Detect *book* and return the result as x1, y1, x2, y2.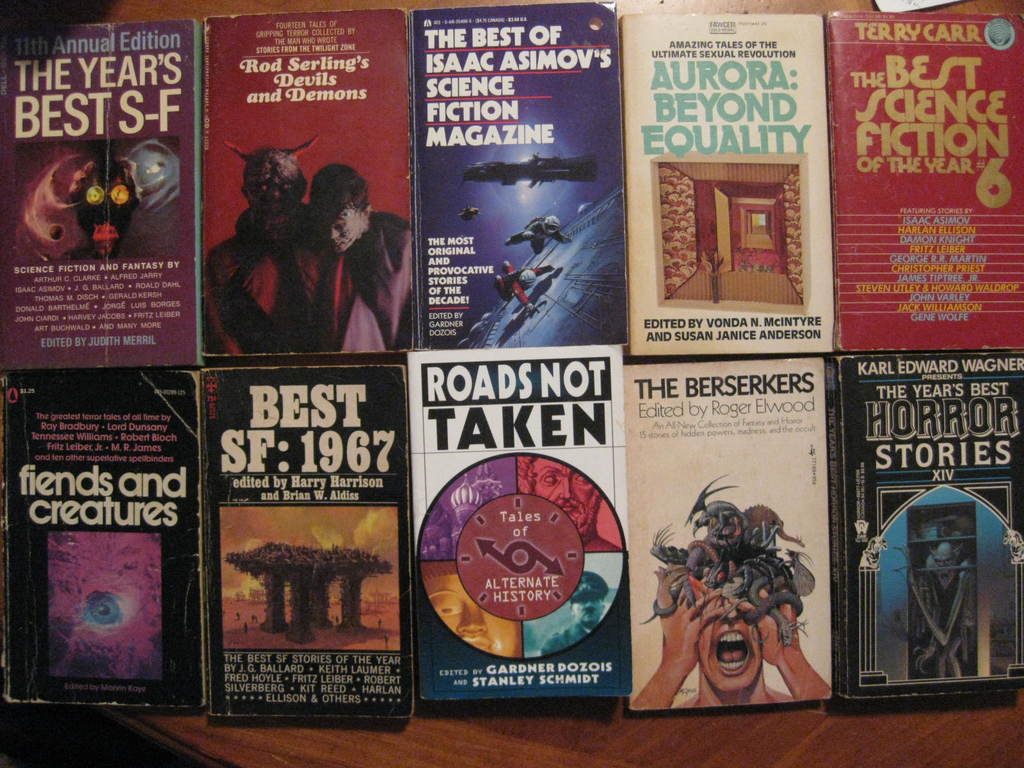
207, 366, 415, 728.
